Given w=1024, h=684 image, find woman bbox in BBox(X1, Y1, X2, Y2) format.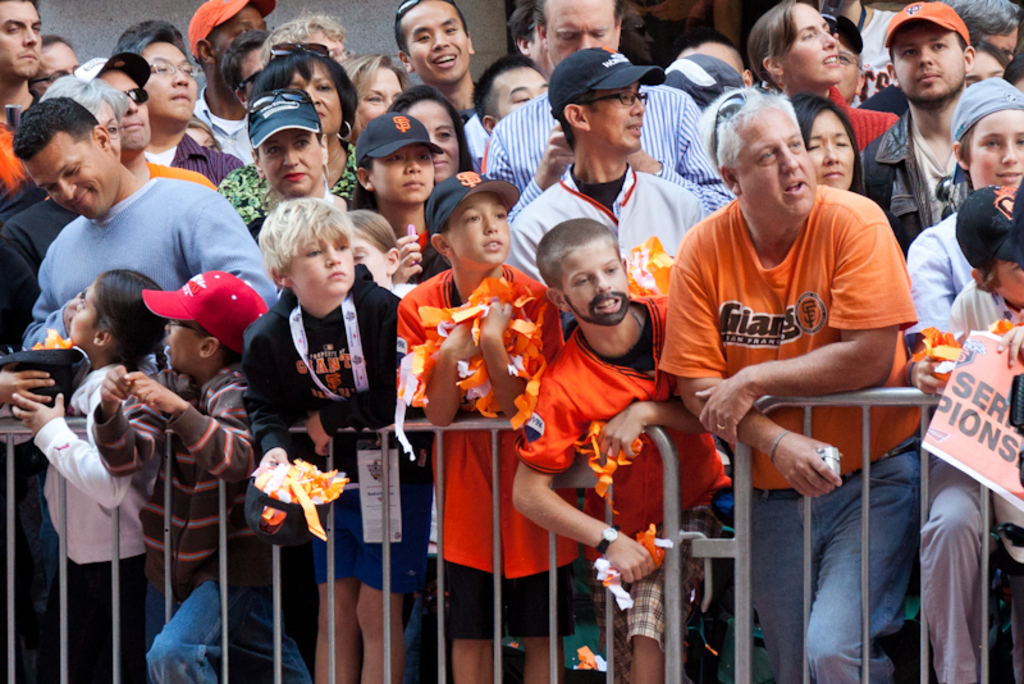
BBox(388, 83, 479, 187).
